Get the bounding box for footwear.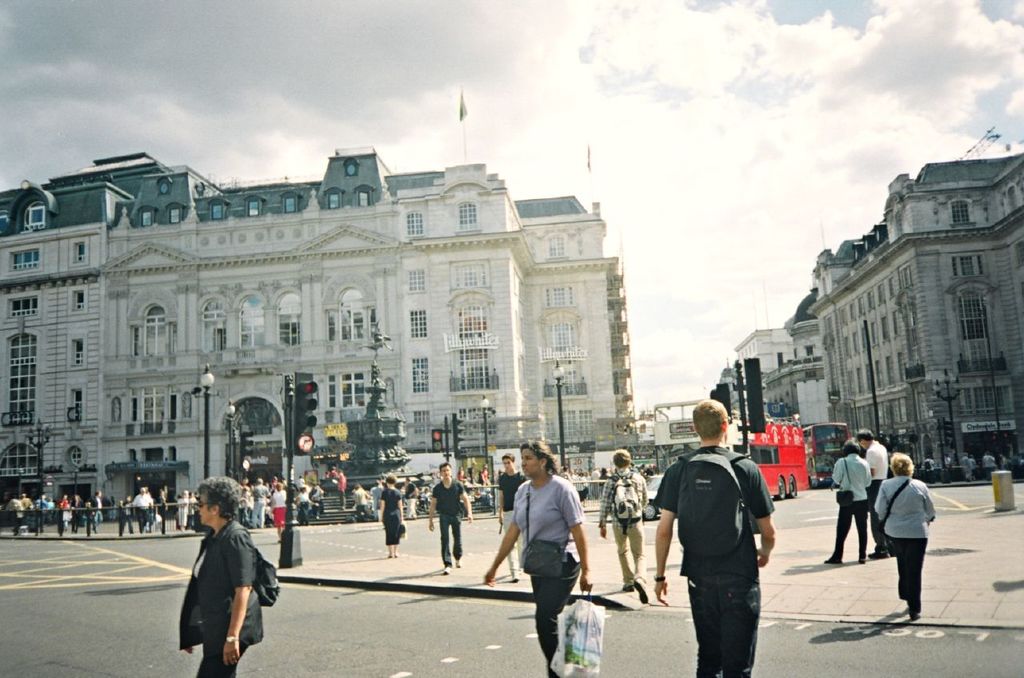
crop(634, 581, 648, 603).
